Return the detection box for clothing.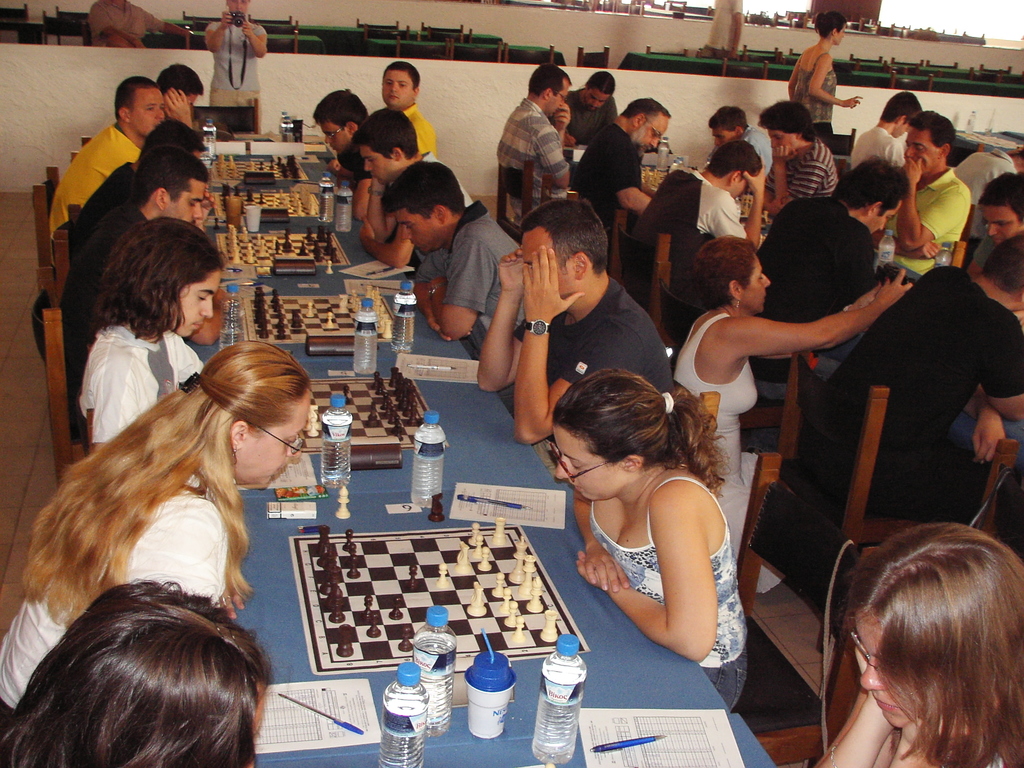
BBox(204, 17, 265, 136).
